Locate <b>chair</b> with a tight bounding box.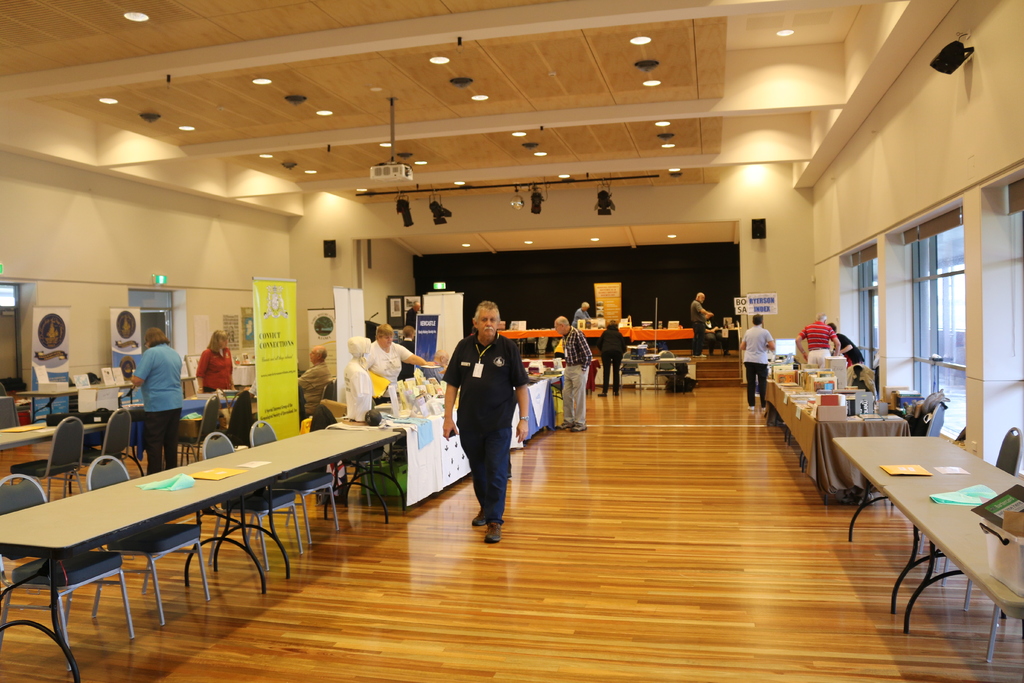
left=0, top=394, right=19, bottom=427.
